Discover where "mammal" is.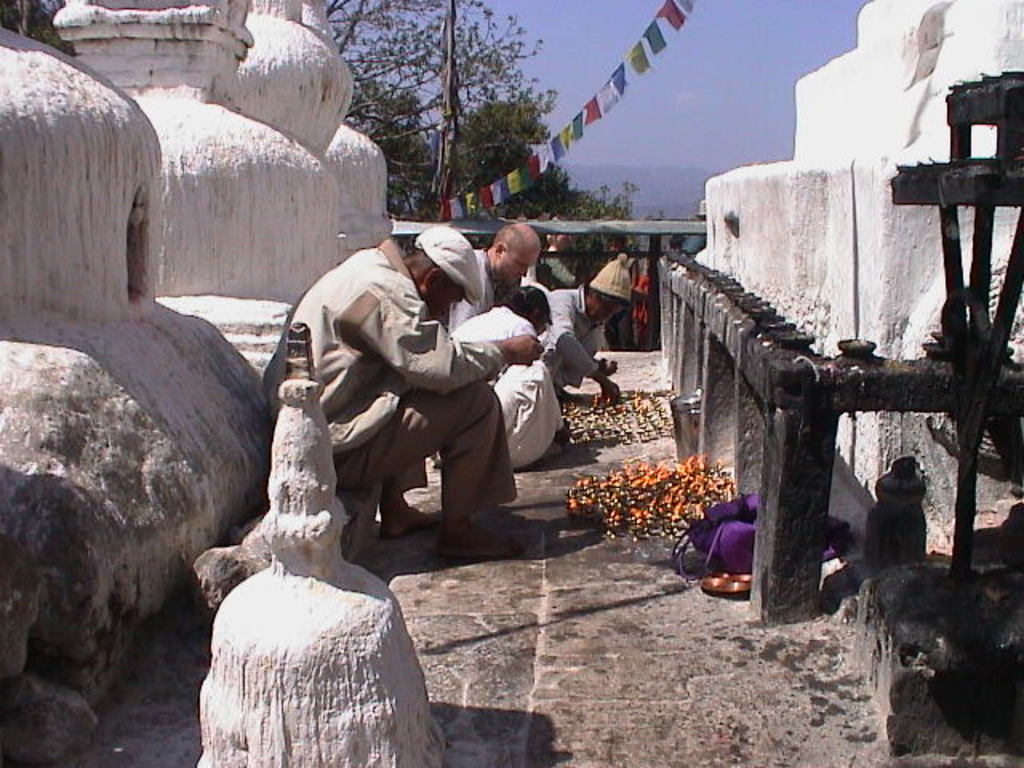
Discovered at 443, 286, 578, 467.
